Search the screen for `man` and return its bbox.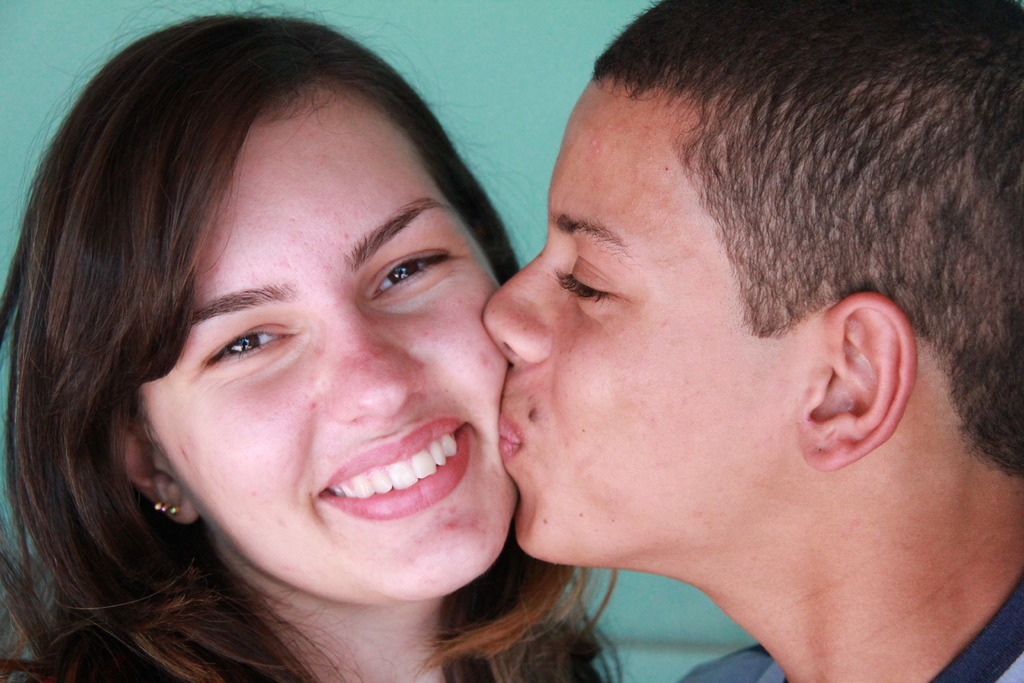
Found: 469:0:1023:682.
